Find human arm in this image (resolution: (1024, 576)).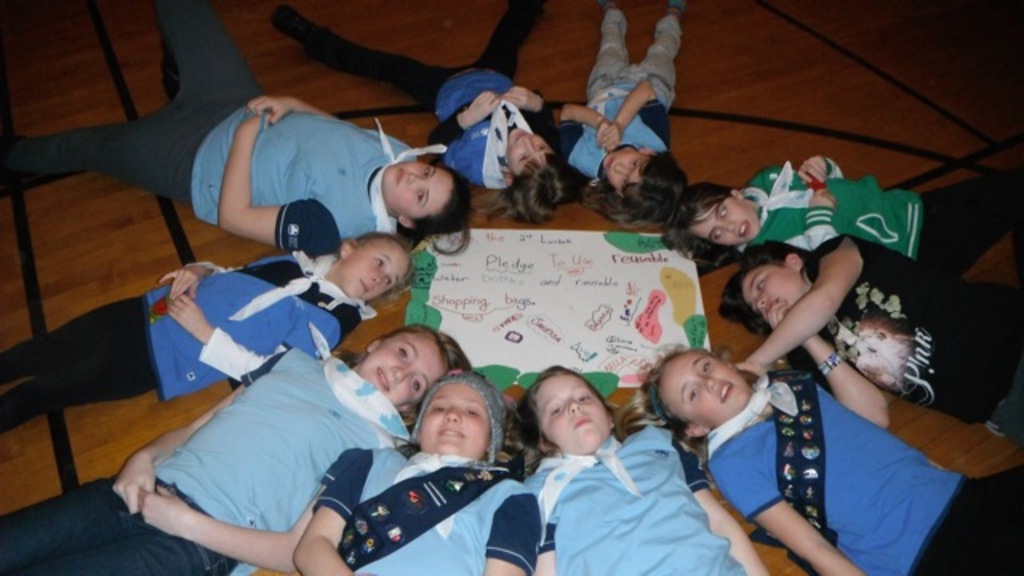
<box>784,186,846,248</box>.
